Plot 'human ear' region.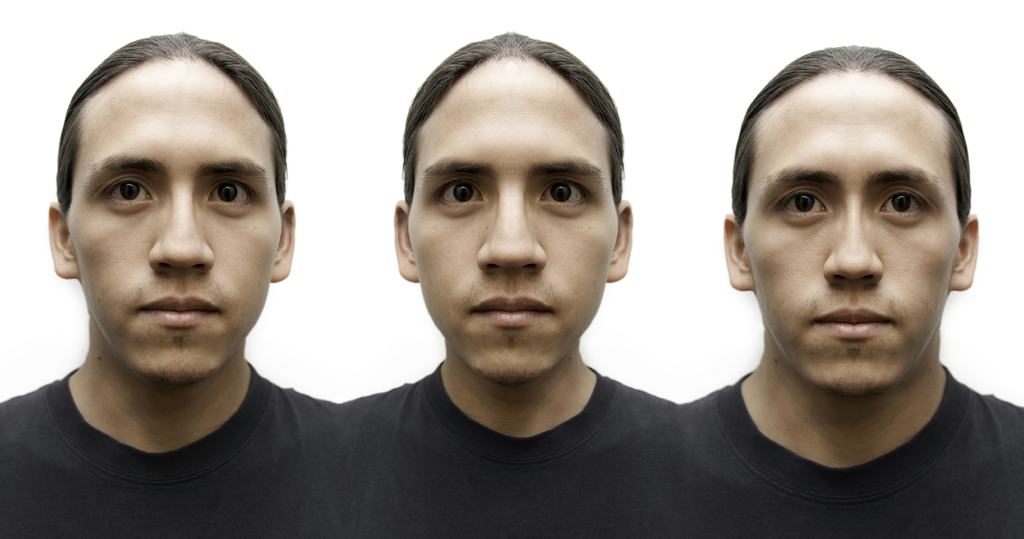
Plotted at 272/202/297/280.
